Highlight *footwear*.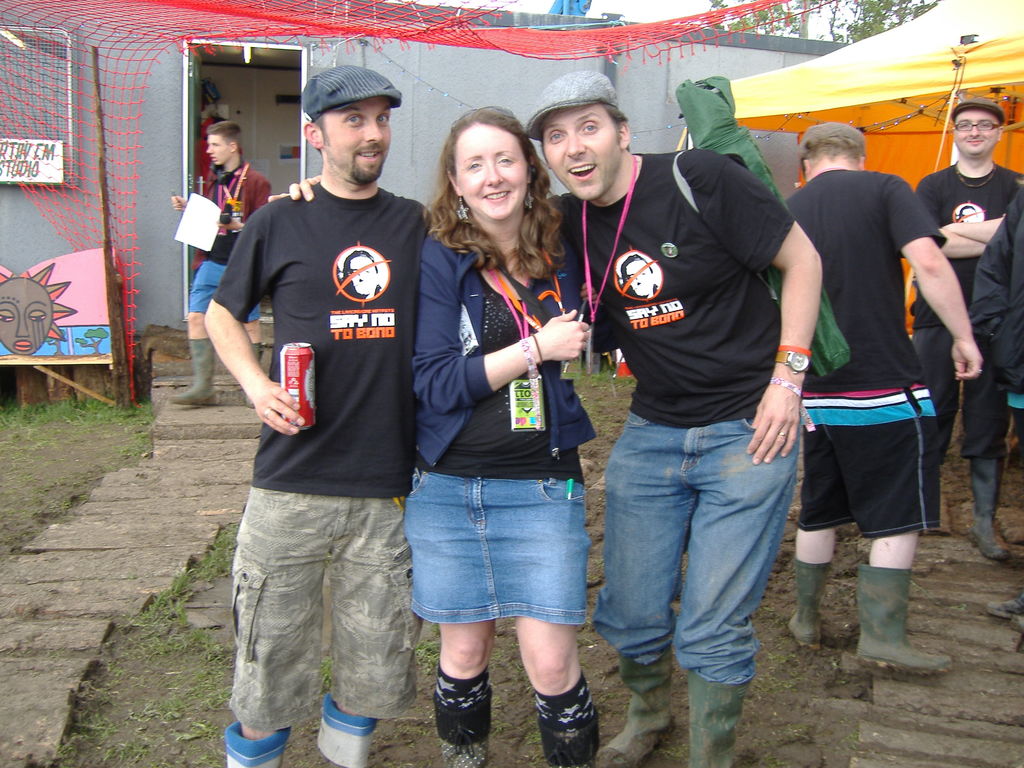
Highlighted region: [left=316, top=692, right=381, bottom=767].
